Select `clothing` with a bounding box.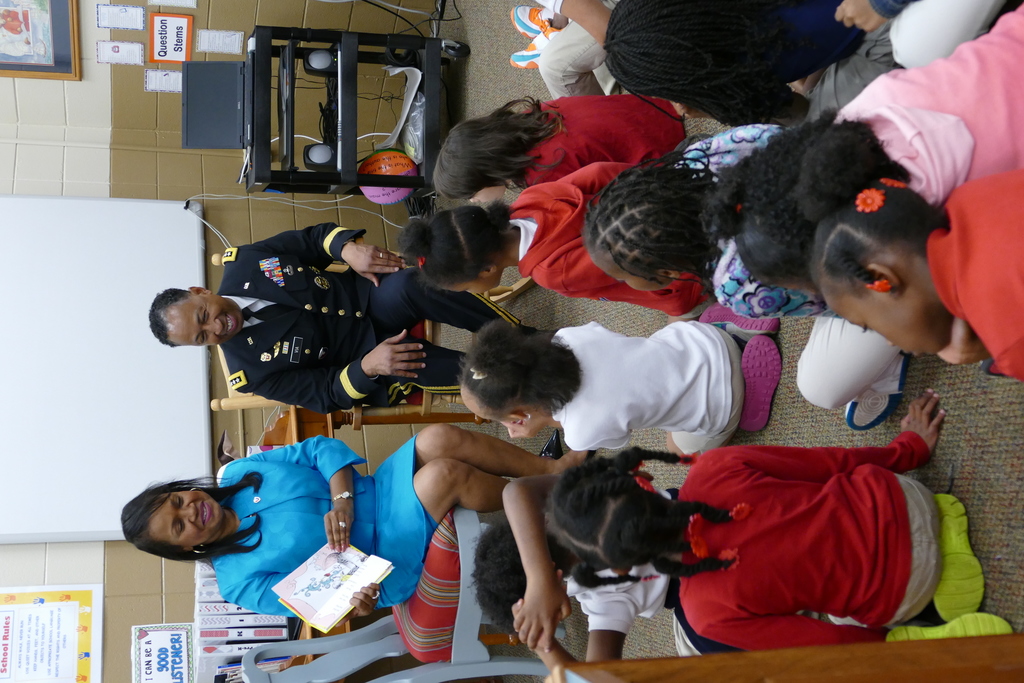
Rect(544, 317, 753, 456).
